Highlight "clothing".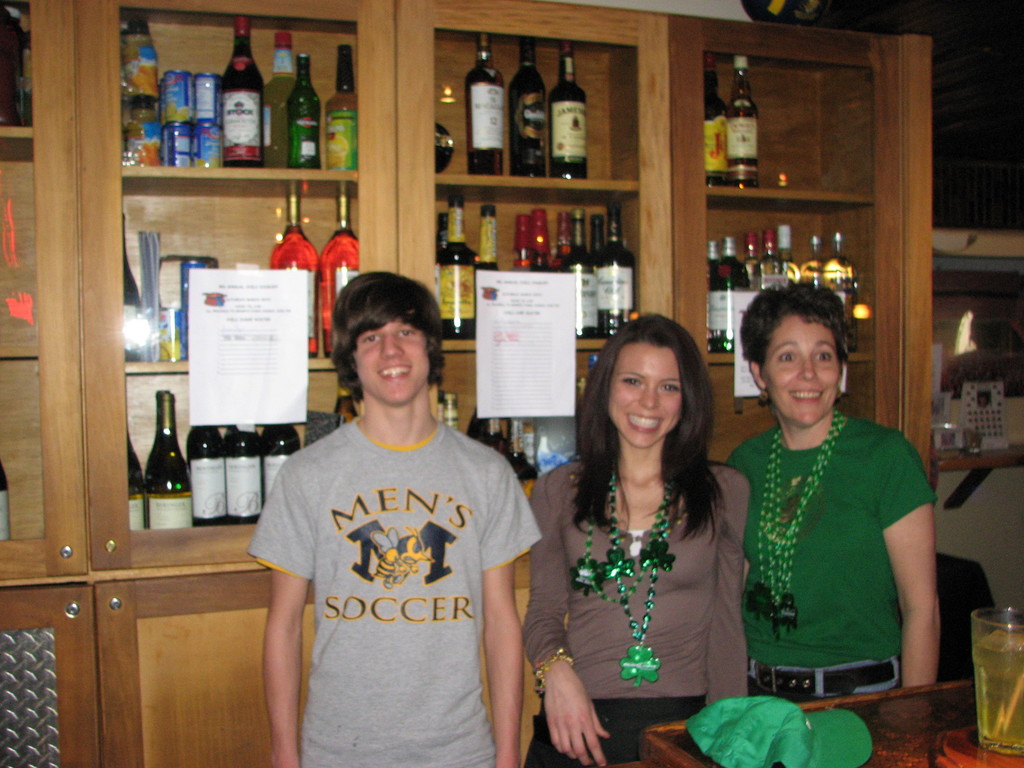
Highlighted region: <bbox>270, 377, 534, 765</bbox>.
